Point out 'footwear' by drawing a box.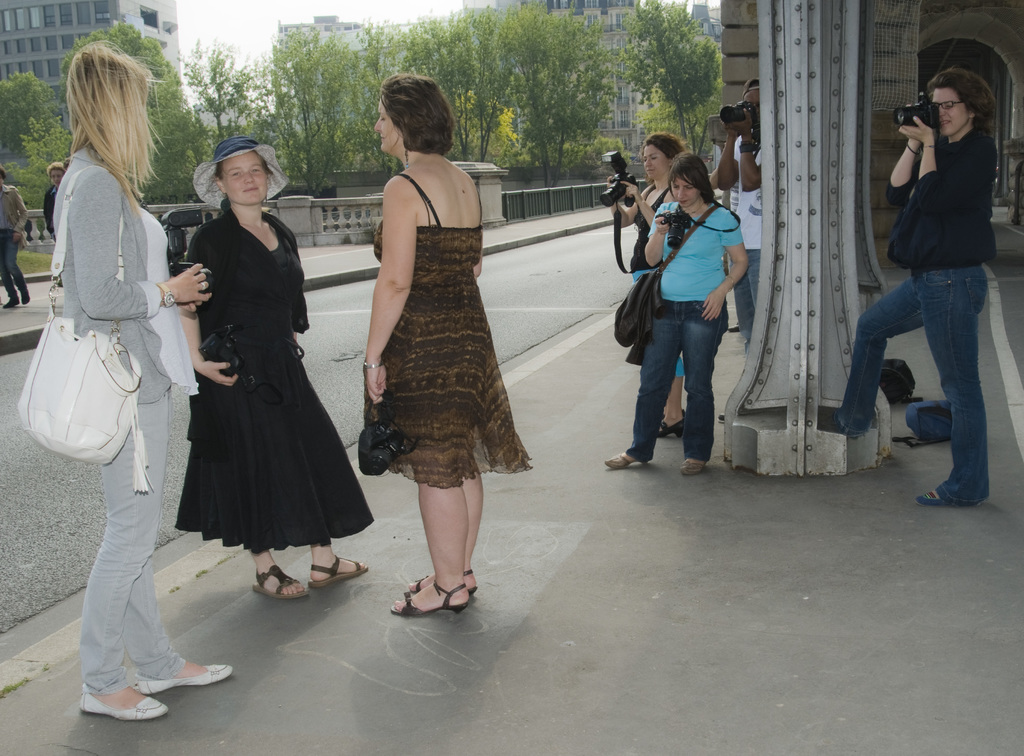
x1=680 y1=454 x2=709 y2=482.
